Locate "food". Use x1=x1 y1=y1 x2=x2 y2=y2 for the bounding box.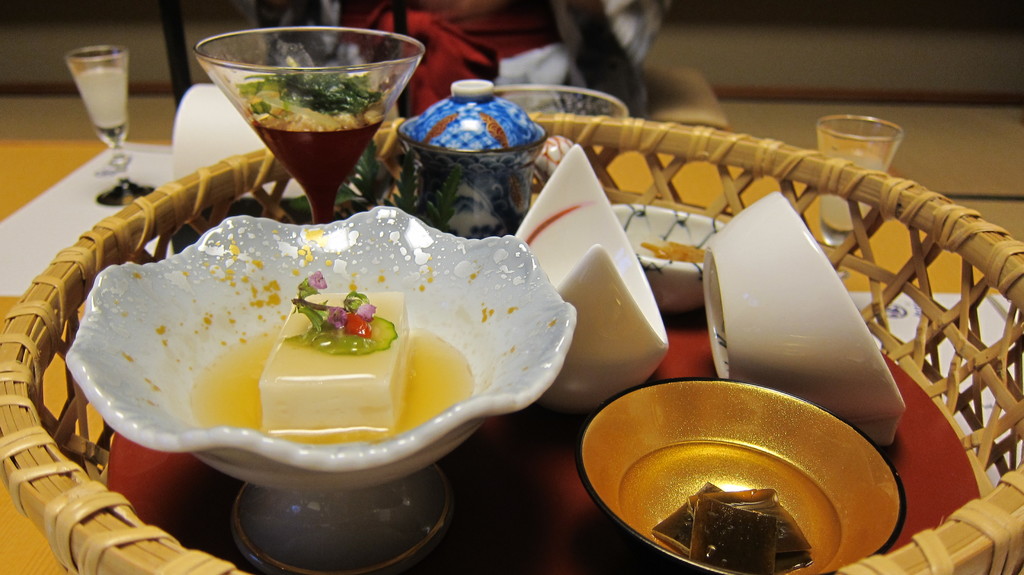
x1=623 y1=233 x2=708 y2=263.
